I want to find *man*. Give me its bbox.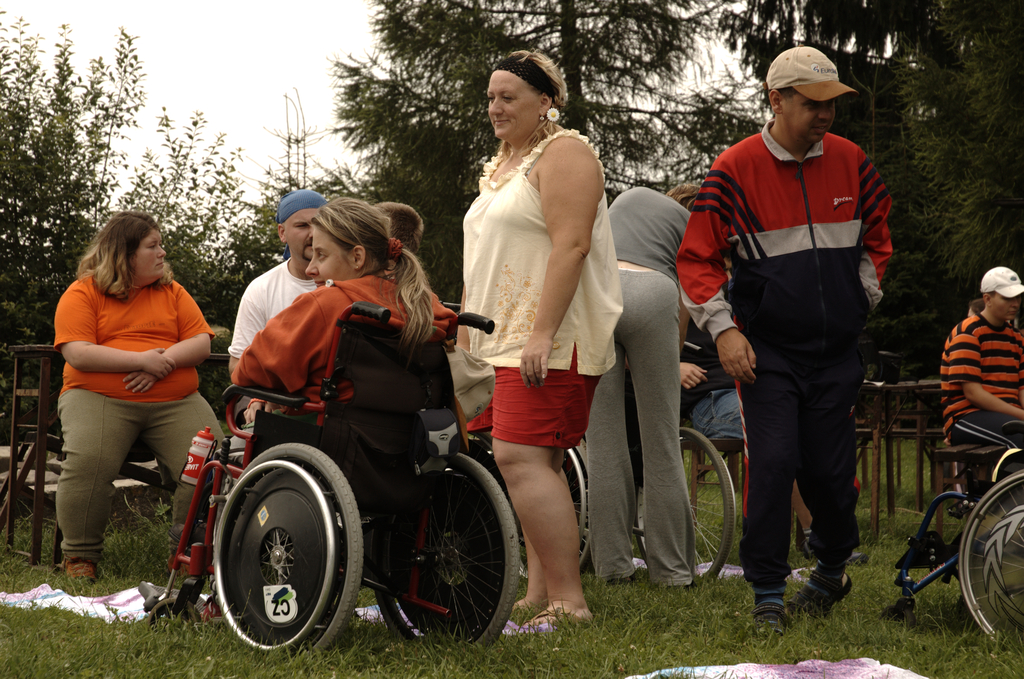
934:264:1023:524.
